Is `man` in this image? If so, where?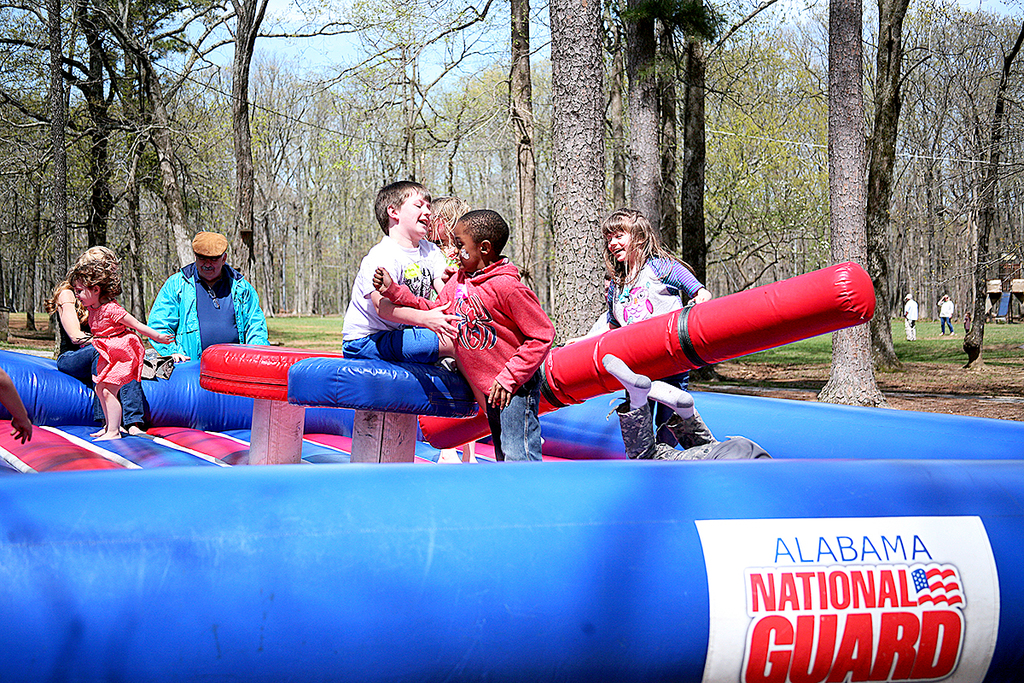
Yes, at {"left": 899, "top": 295, "right": 917, "bottom": 342}.
